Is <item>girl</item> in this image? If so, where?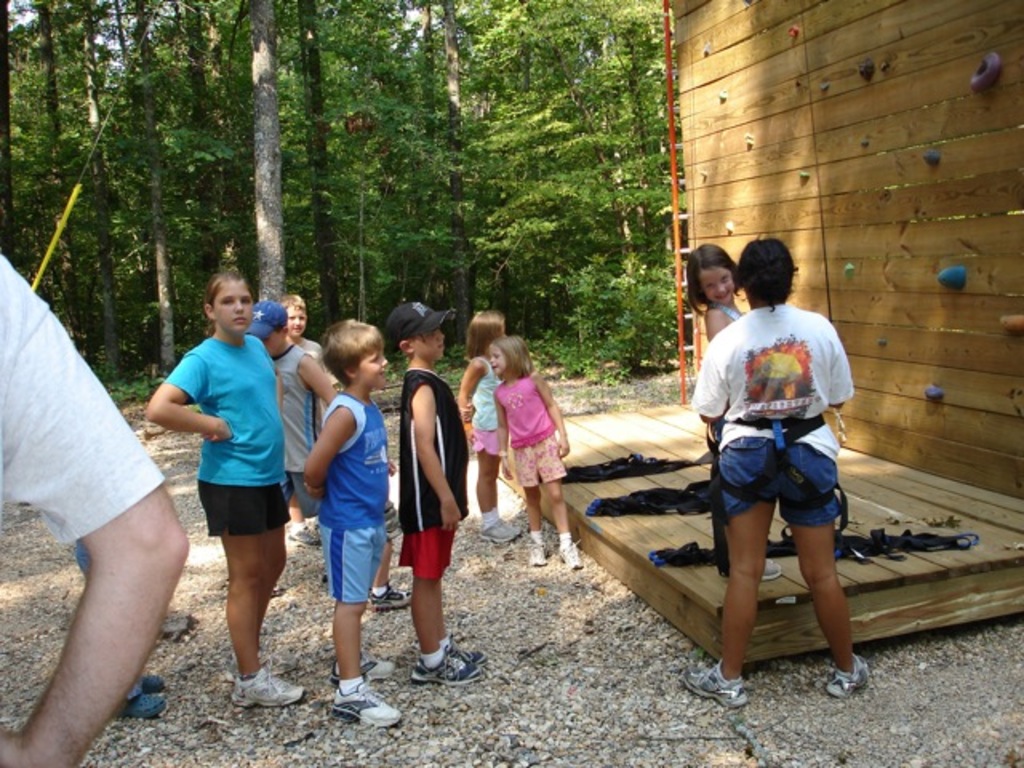
Yes, at 456,310,522,542.
